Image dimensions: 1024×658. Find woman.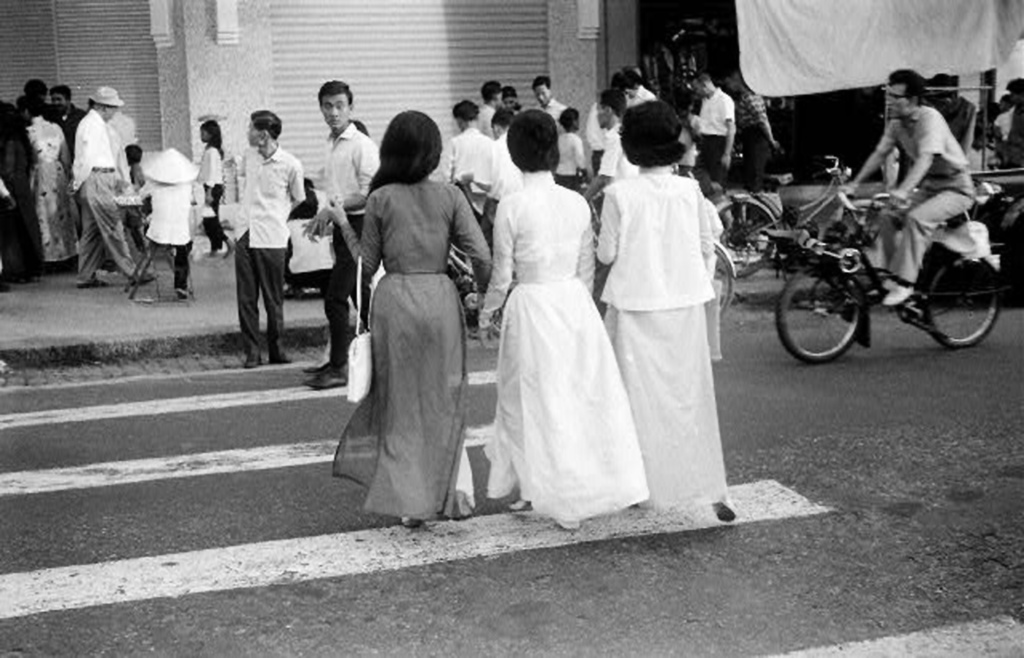
pyautogui.locateOnScreen(329, 106, 508, 550).
